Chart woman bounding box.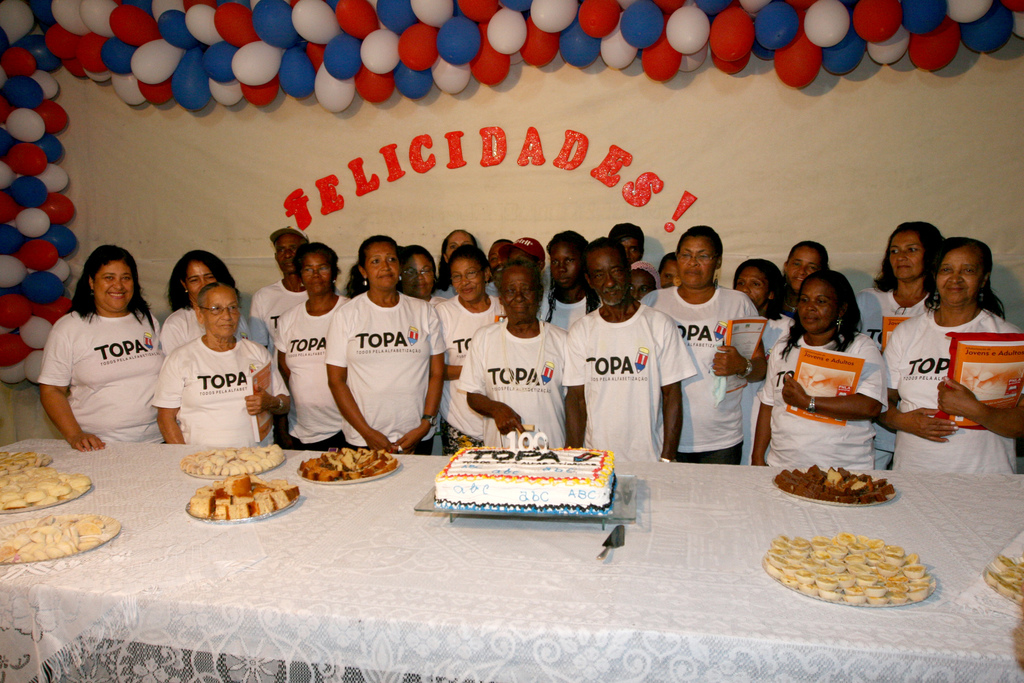
Charted: [852, 220, 943, 350].
